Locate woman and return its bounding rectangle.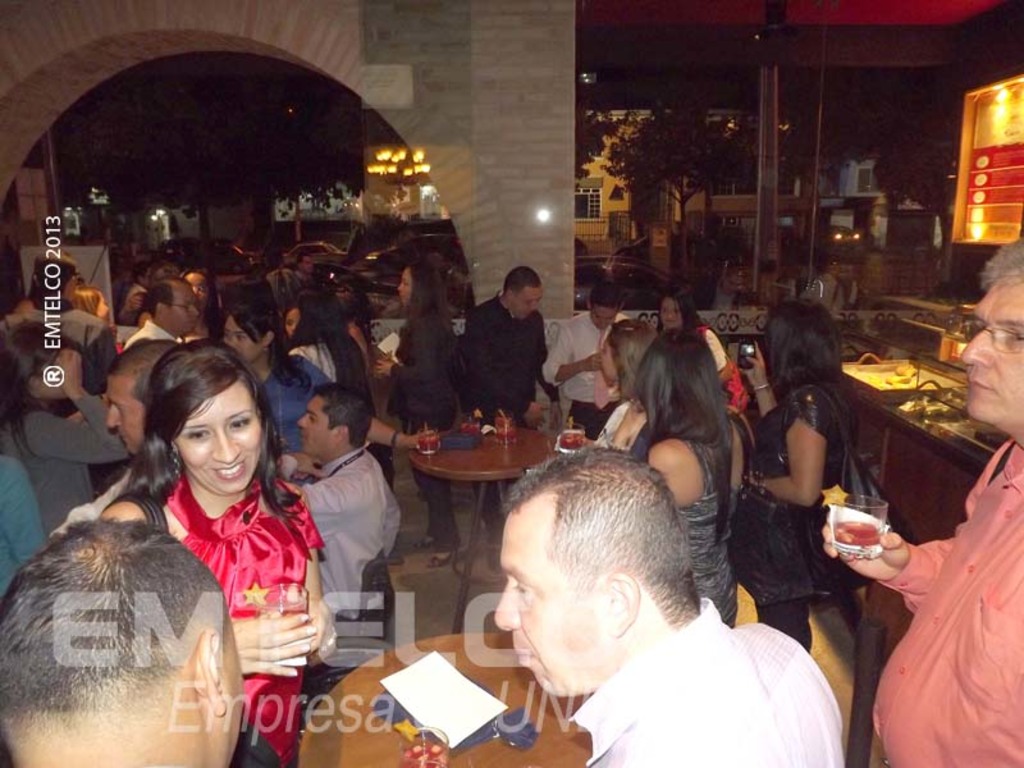
crop(623, 328, 744, 626).
